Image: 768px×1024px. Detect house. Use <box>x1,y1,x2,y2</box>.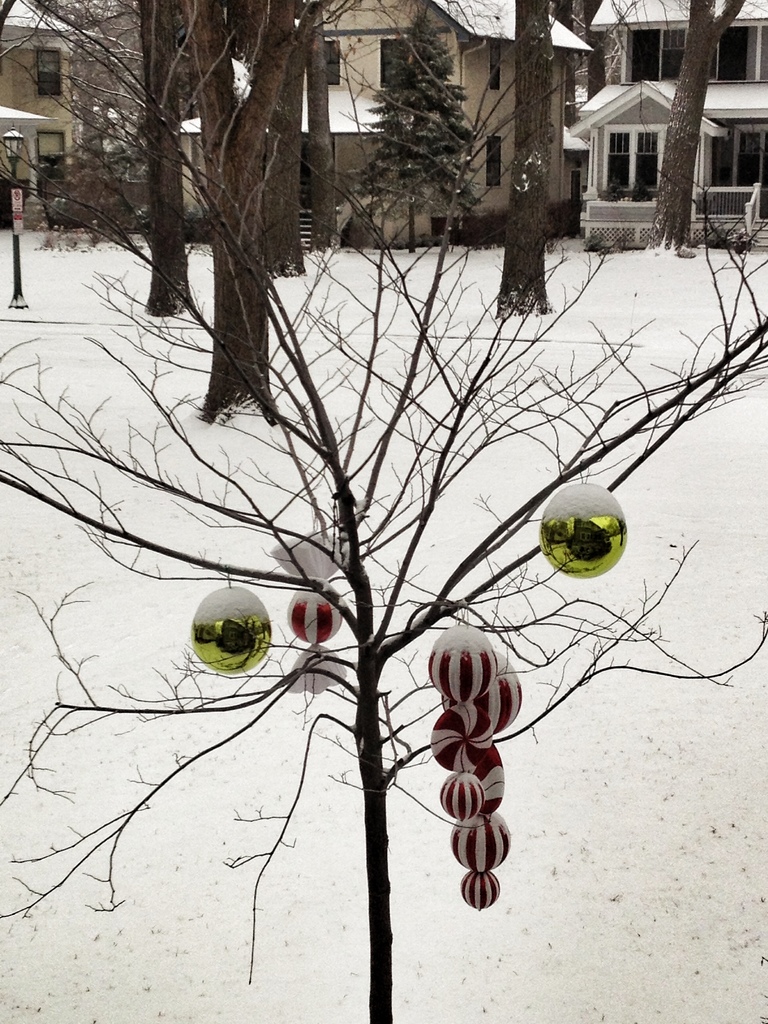
<box>0,102,74,227</box>.
